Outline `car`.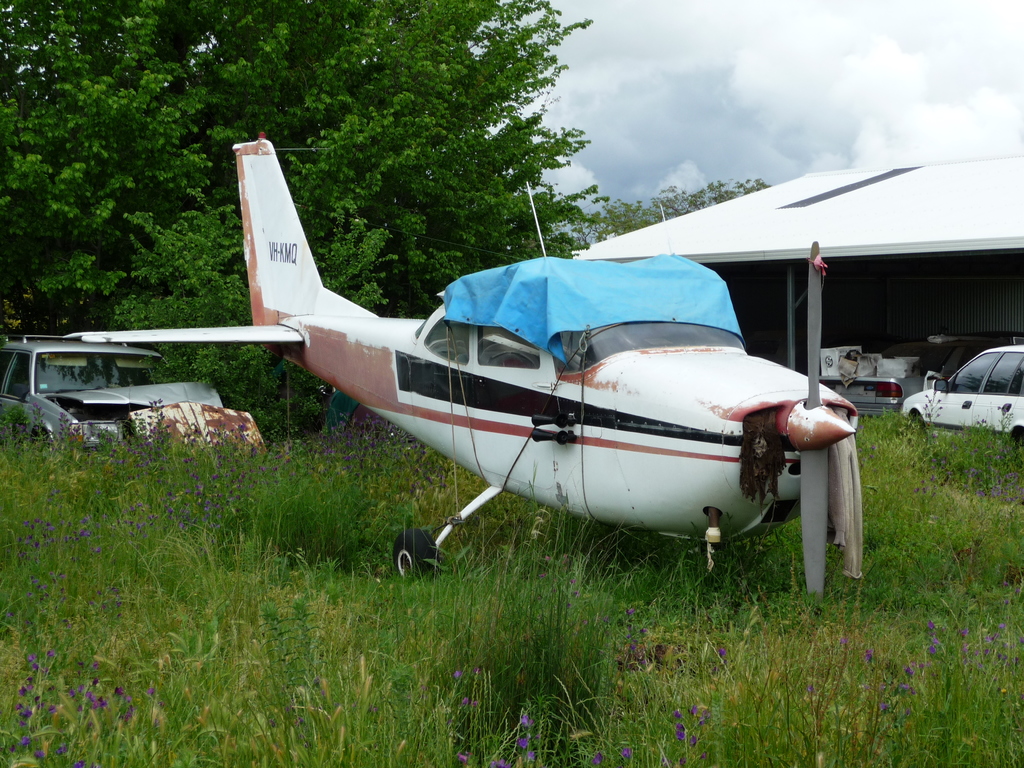
Outline: {"x1": 0, "y1": 328, "x2": 269, "y2": 454}.
